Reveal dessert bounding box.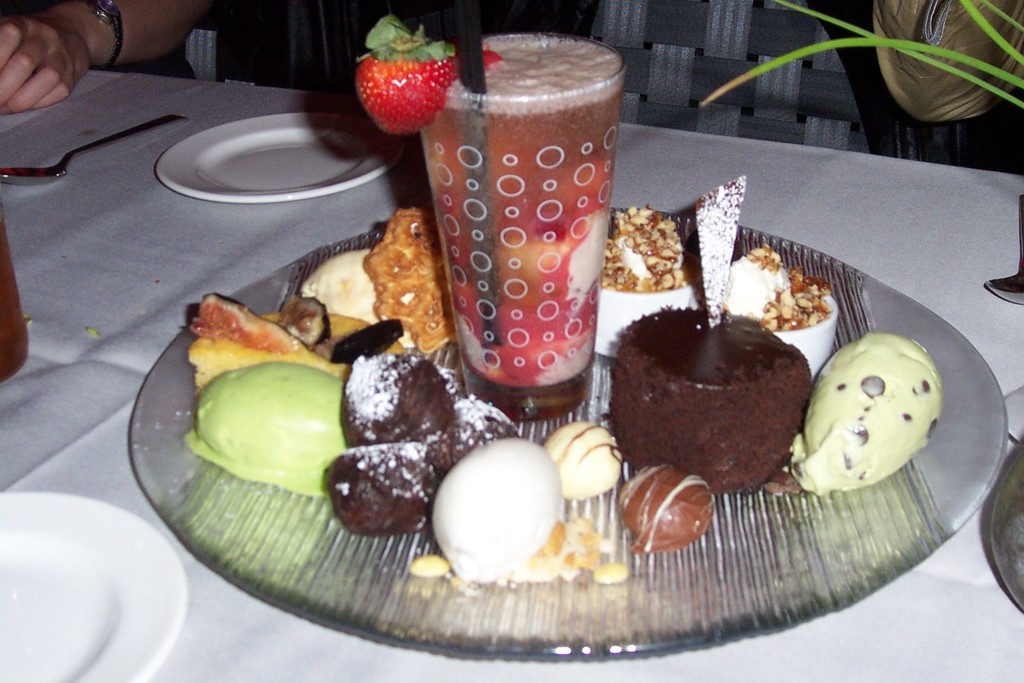
Revealed: bbox=(179, 295, 306, 394).
